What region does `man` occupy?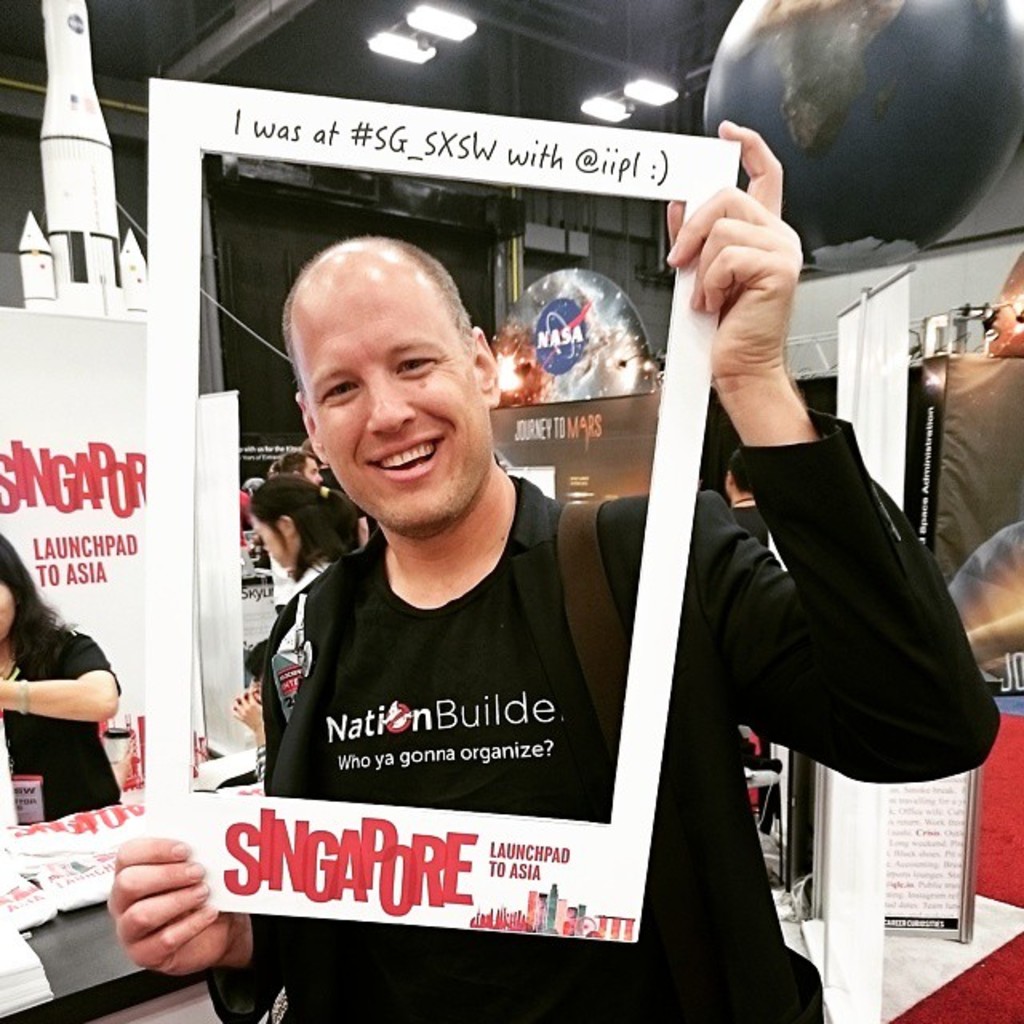
rect(272, 453, 322, 614).
